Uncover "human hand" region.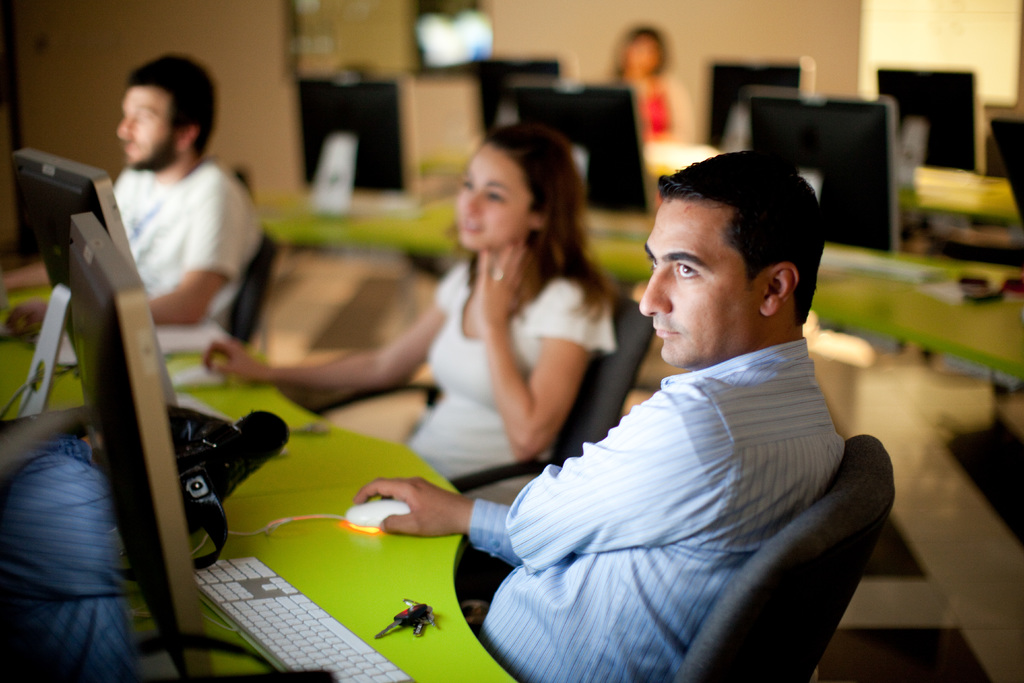
Uncovered: bbox(203, 335, 269, 382).
